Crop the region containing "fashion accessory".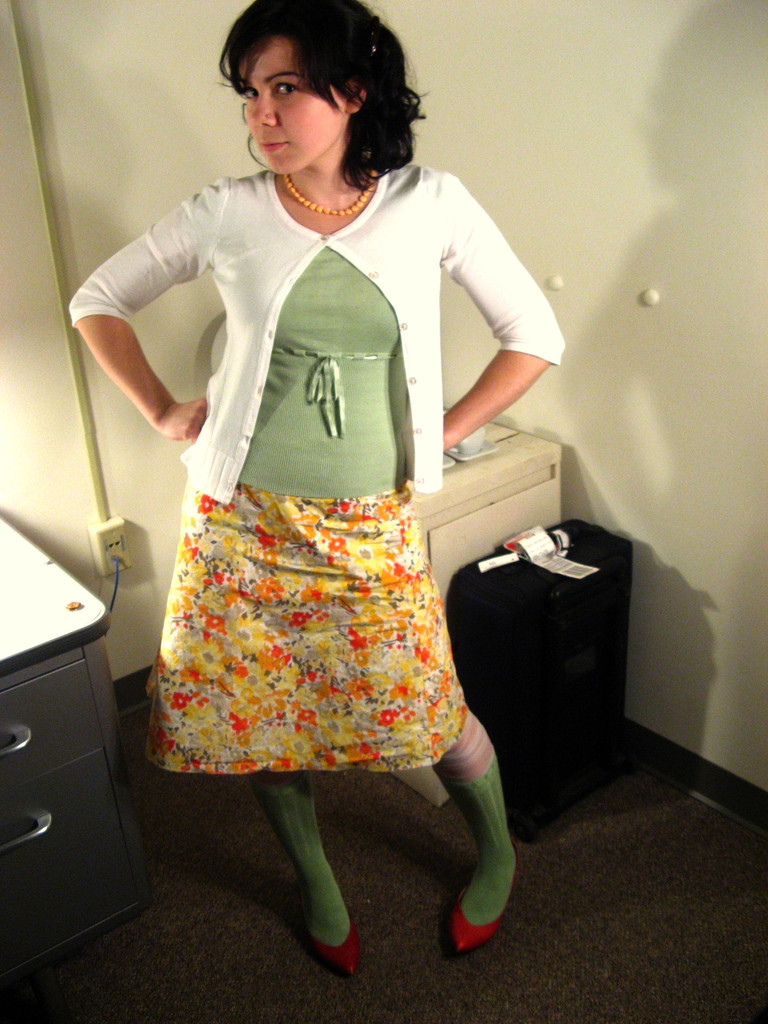
Crop region: (left=287, top=172, right=378, bottom=213).
